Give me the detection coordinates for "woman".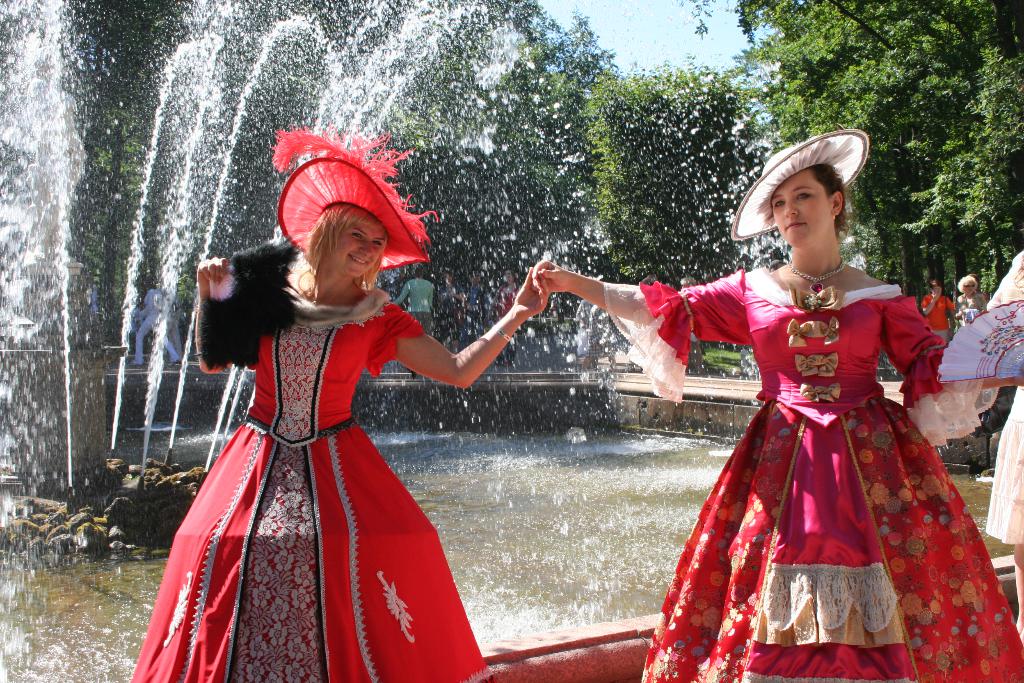
pyautogui.locateOnScreen(955, 274, 984, 325).
